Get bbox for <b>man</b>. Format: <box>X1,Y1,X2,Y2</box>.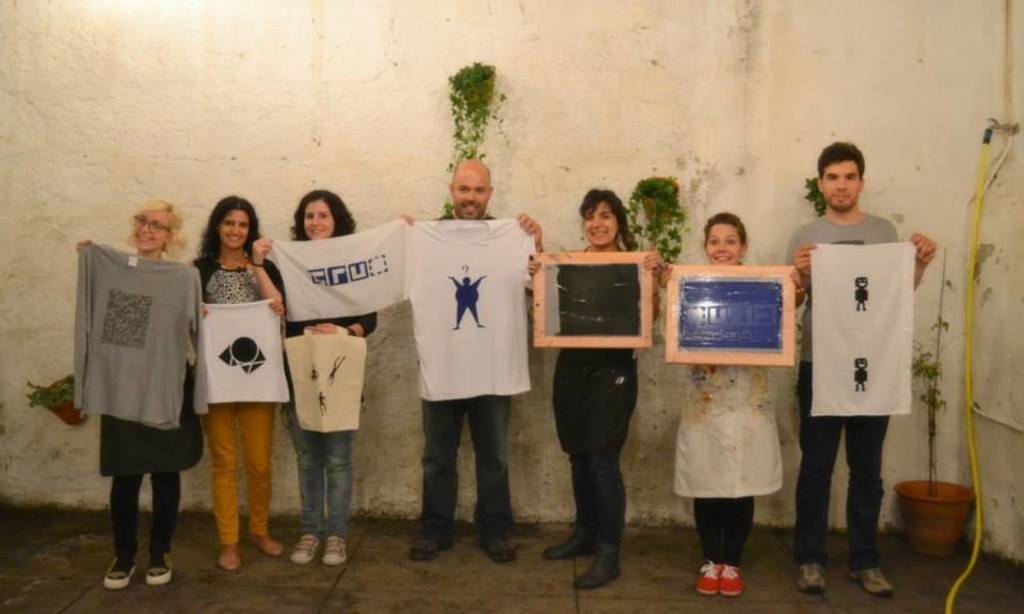
<box>402,161,542,563</box>.
